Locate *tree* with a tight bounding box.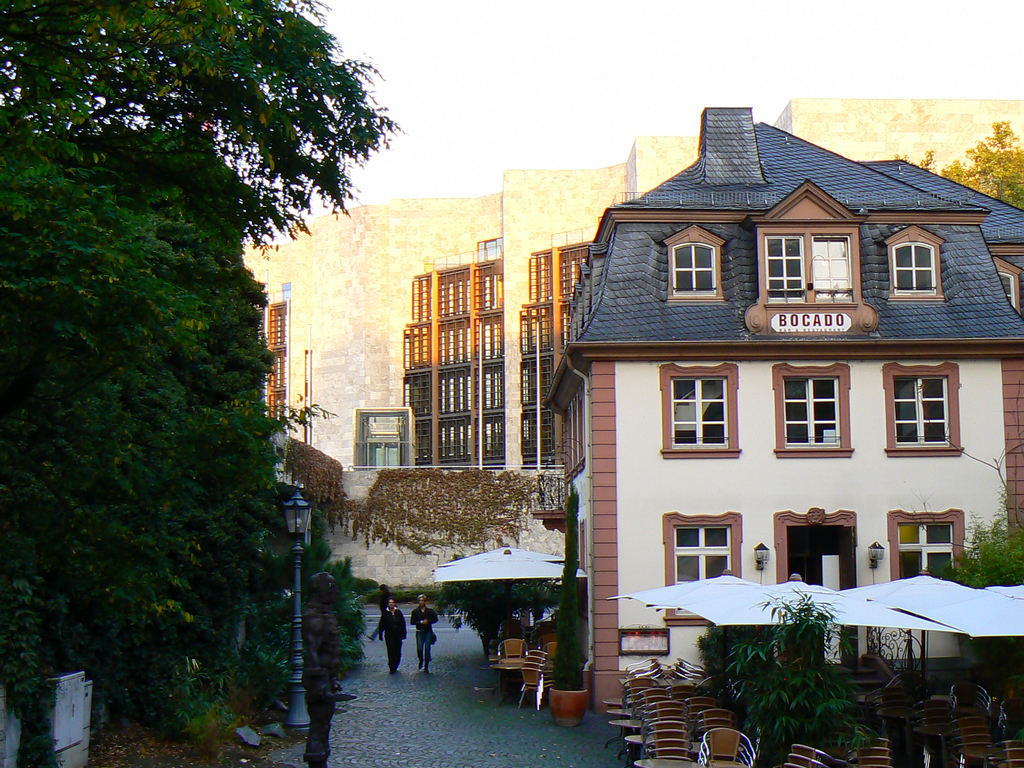
[x1=906, y1=121, x2=1023, y2=207].
